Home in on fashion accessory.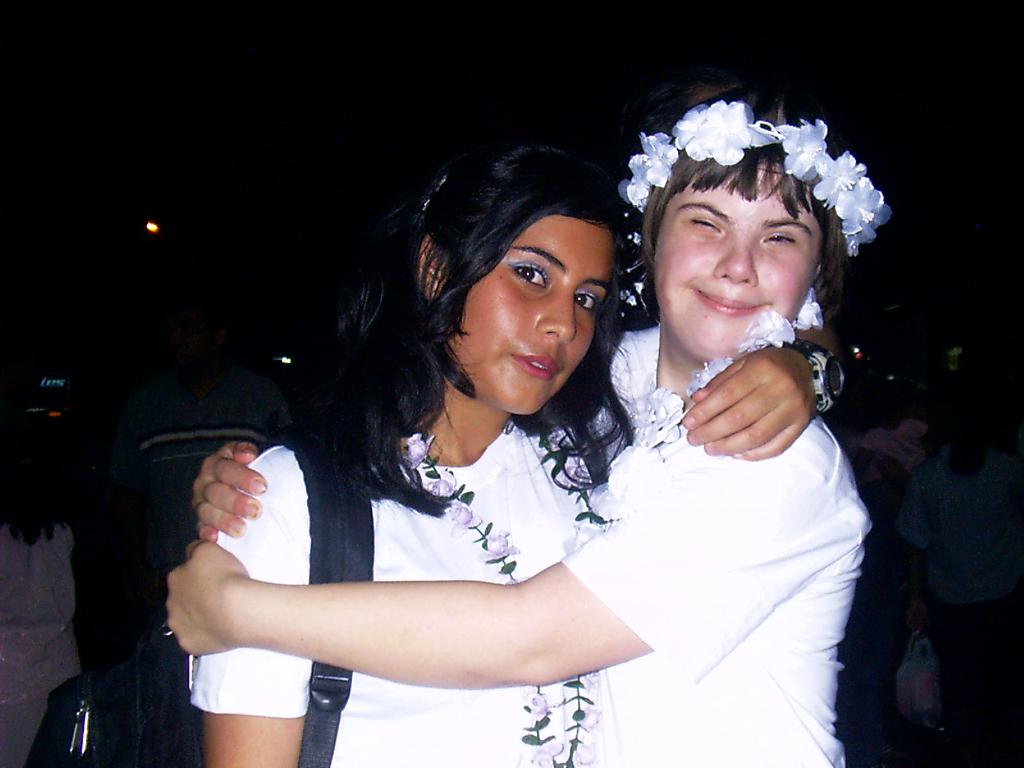
Homed in at left=571, top=285, right=823, bottom=550.
